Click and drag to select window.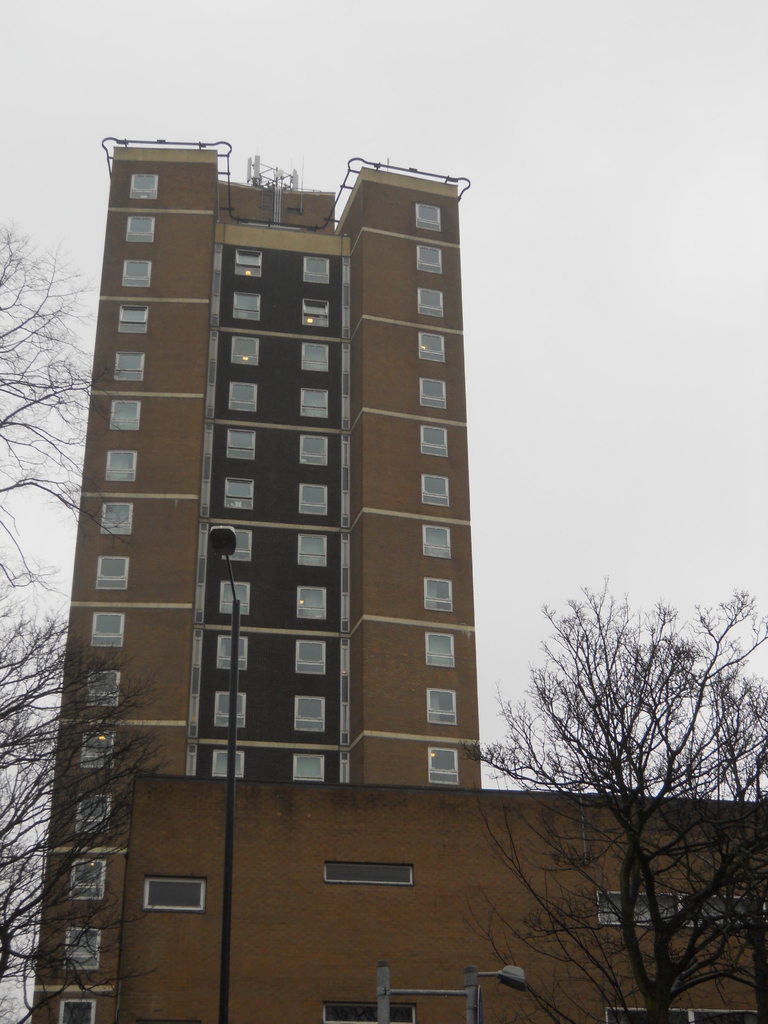
Selection: 420/524/453/557.
